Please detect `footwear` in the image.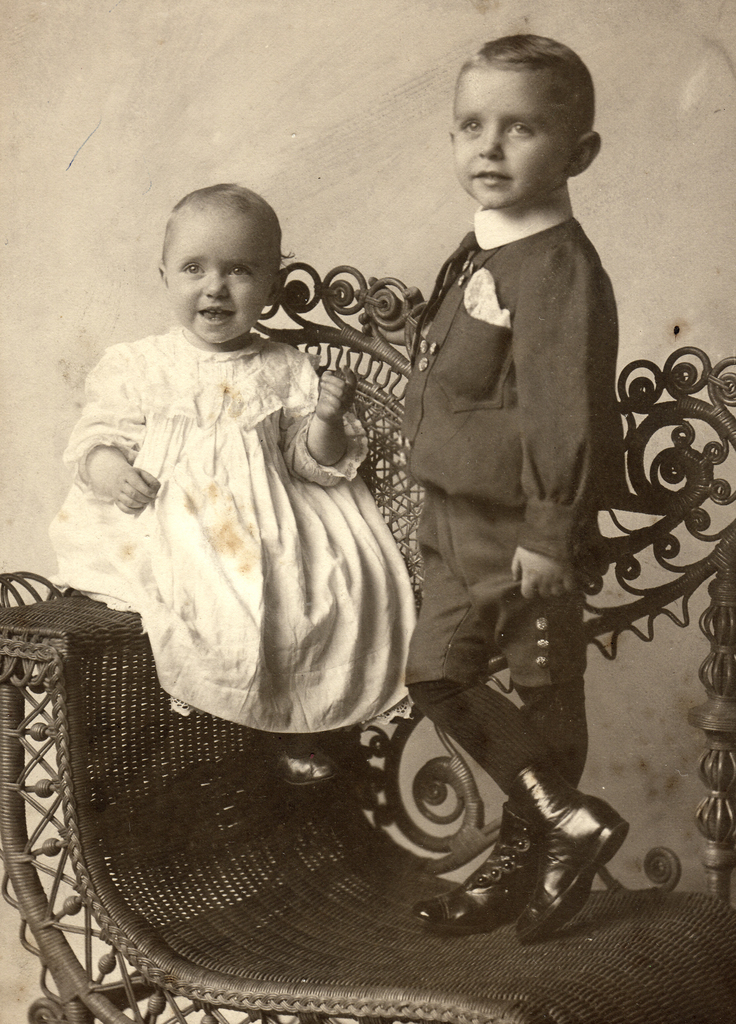
box(422, 797, 538, 927).
